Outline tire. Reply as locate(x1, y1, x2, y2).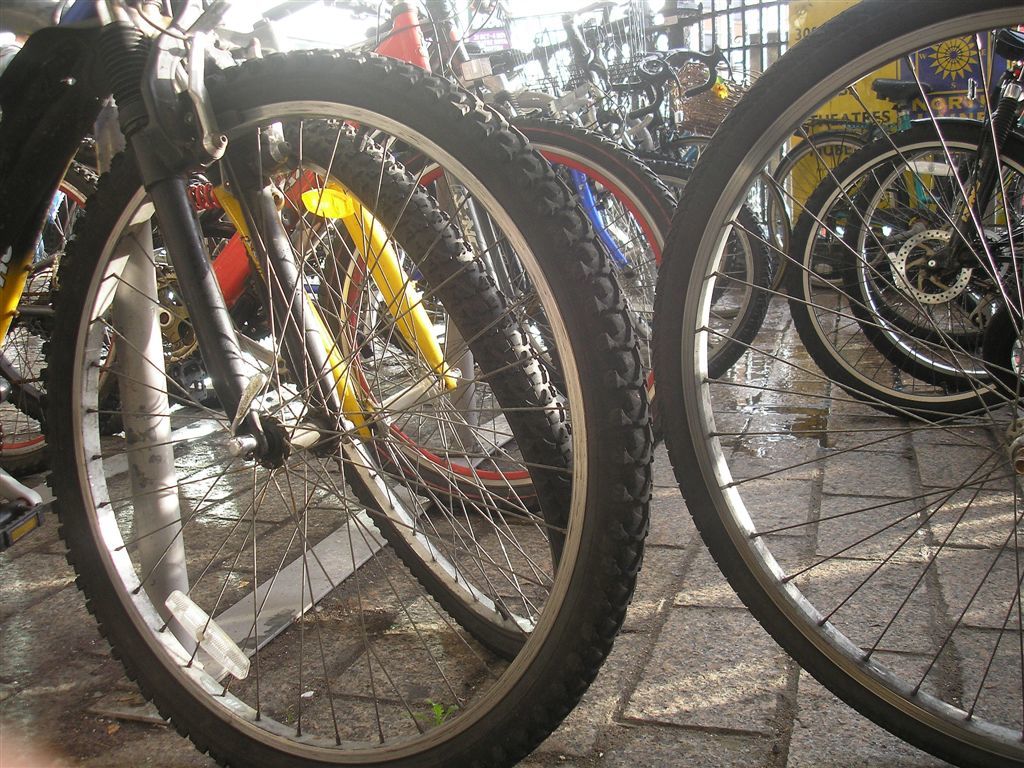
locate(0, 217, 58, 470).
